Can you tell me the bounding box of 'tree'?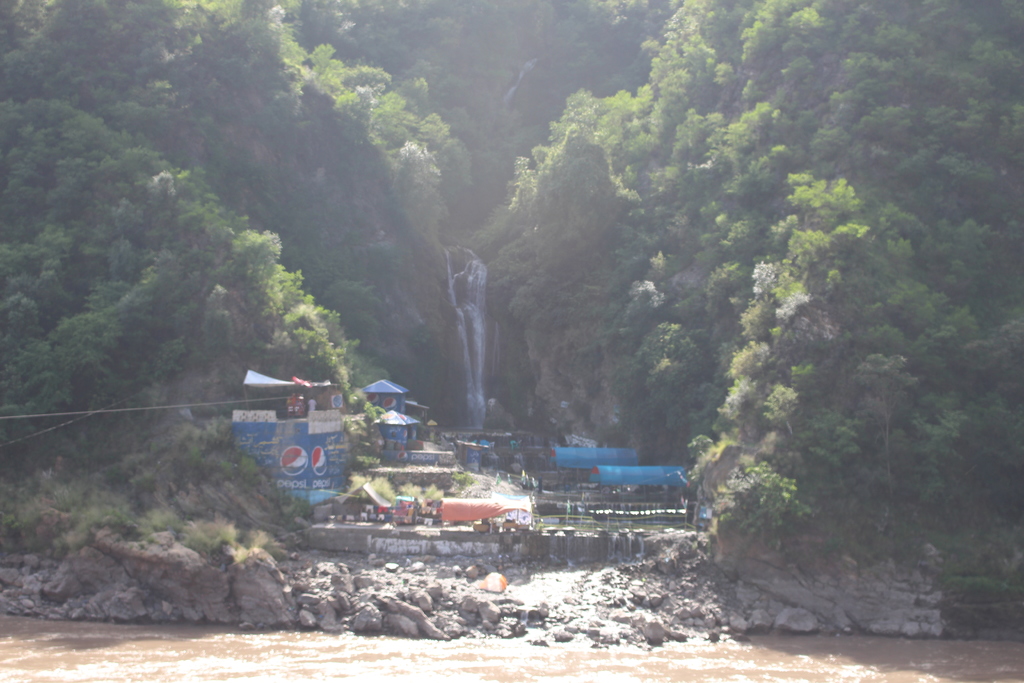
[287,0,689,243].
